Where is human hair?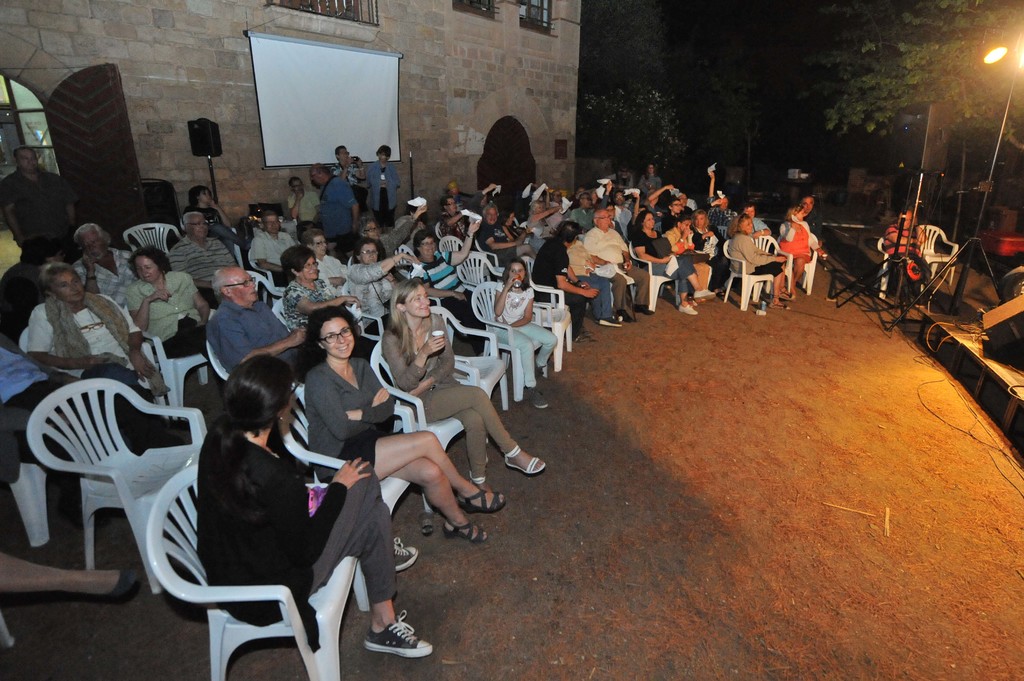
481 205 499 226.
